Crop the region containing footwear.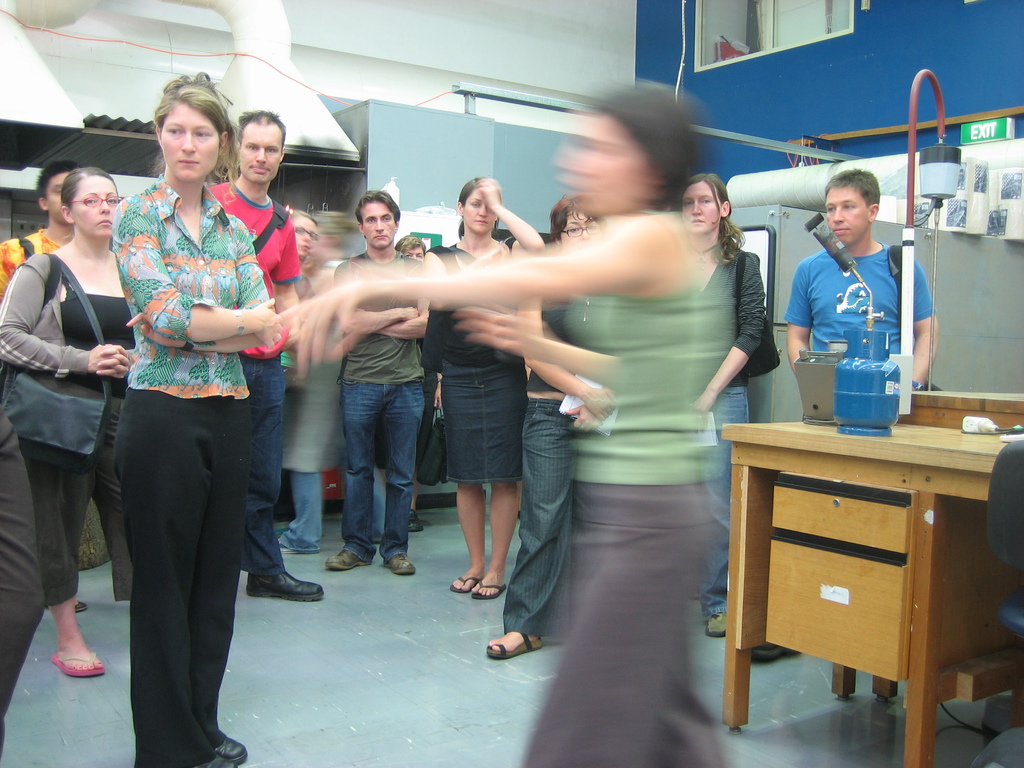
Crop region: left=70, top=598, right=90, bottom=610.
